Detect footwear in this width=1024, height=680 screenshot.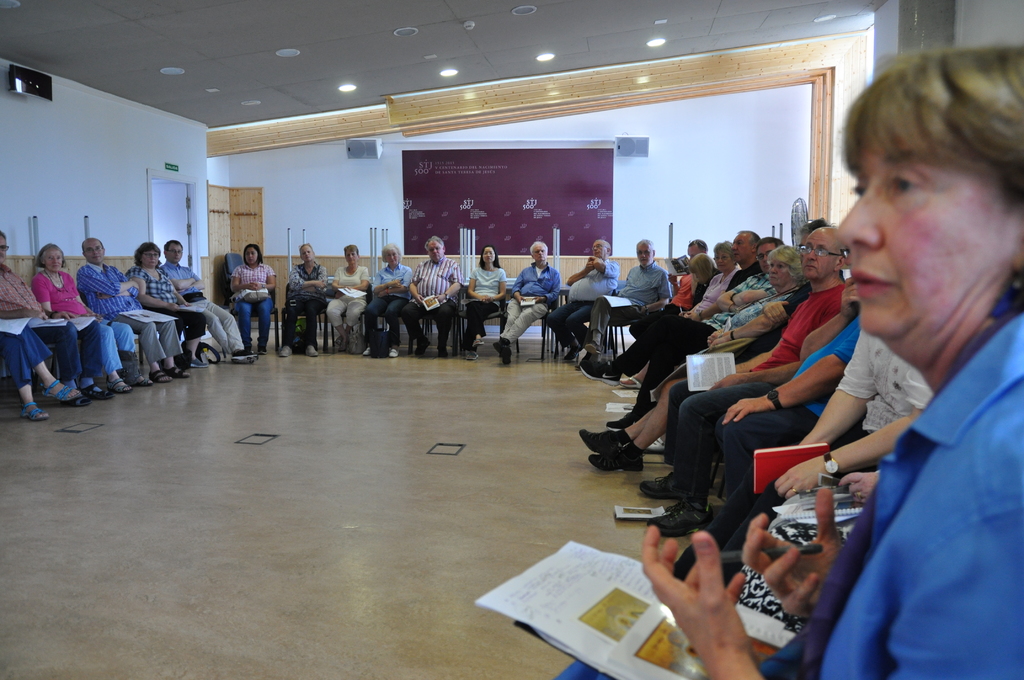
Detection: bbox=(278, 344, 294, 359).
